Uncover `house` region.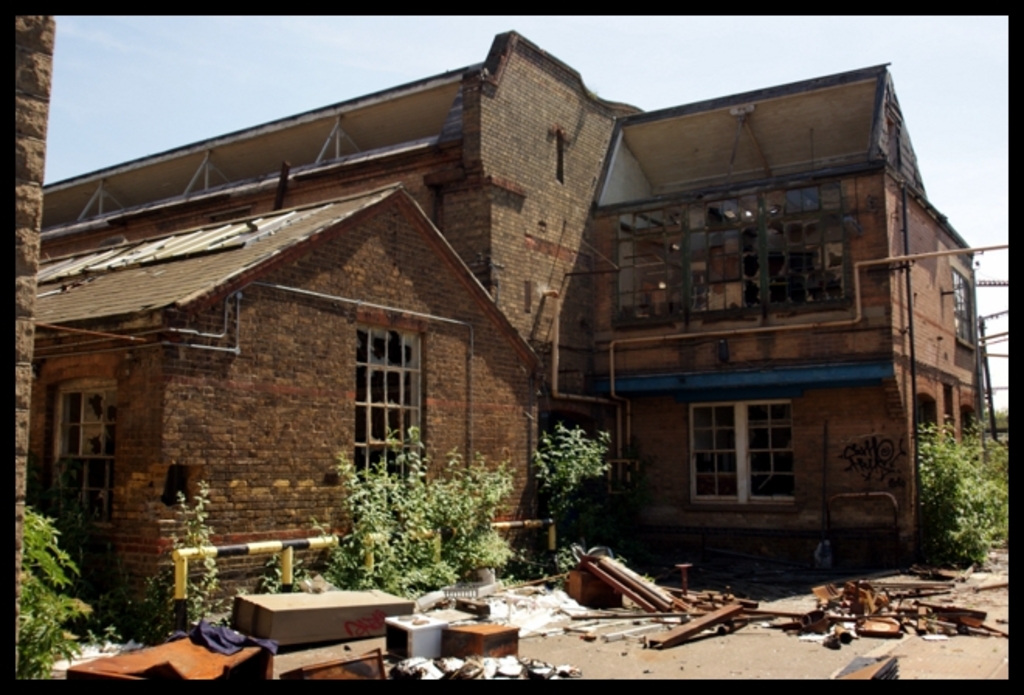
Uncovered: <region>84, 36, 959, 647</region>.
